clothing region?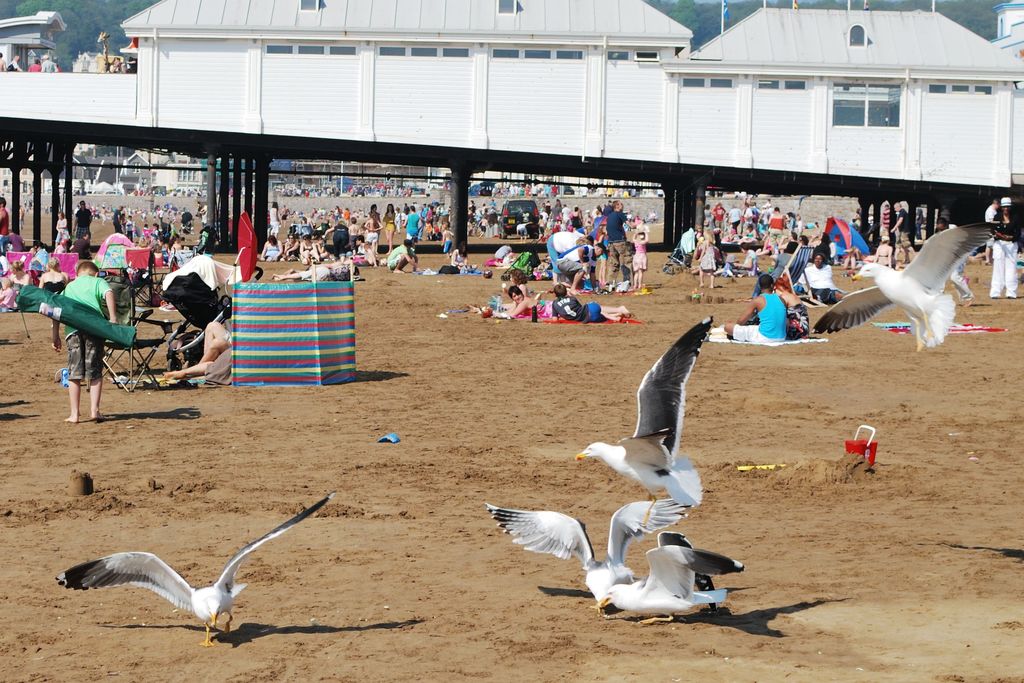
[x1=349, y1=233, x2=359, y2=249]
